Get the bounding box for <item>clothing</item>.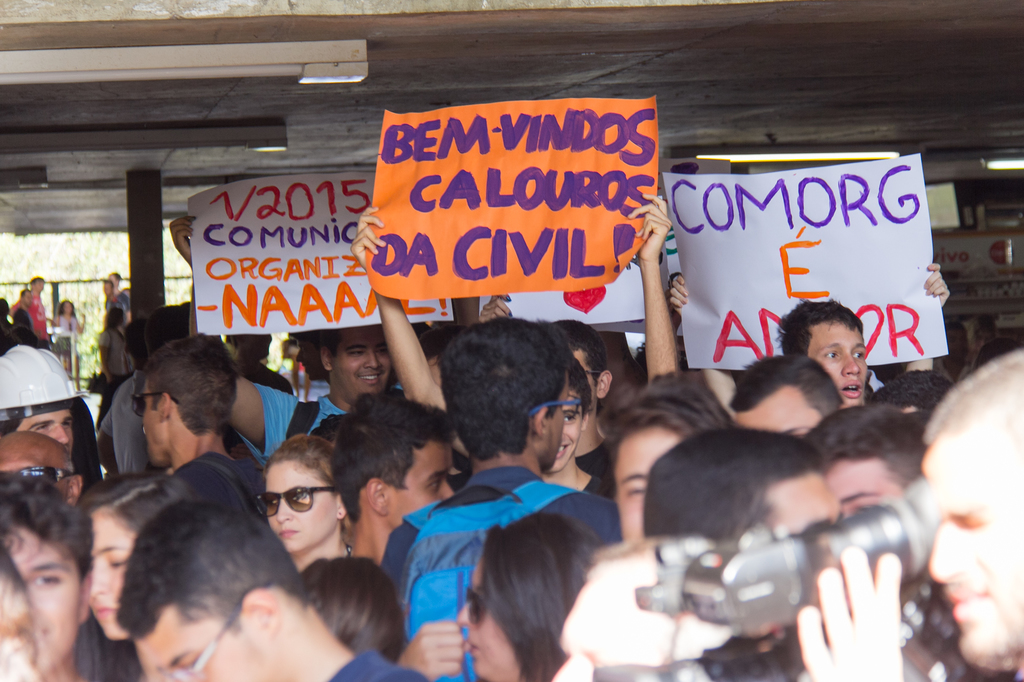
[52, 314, 76, 350].
